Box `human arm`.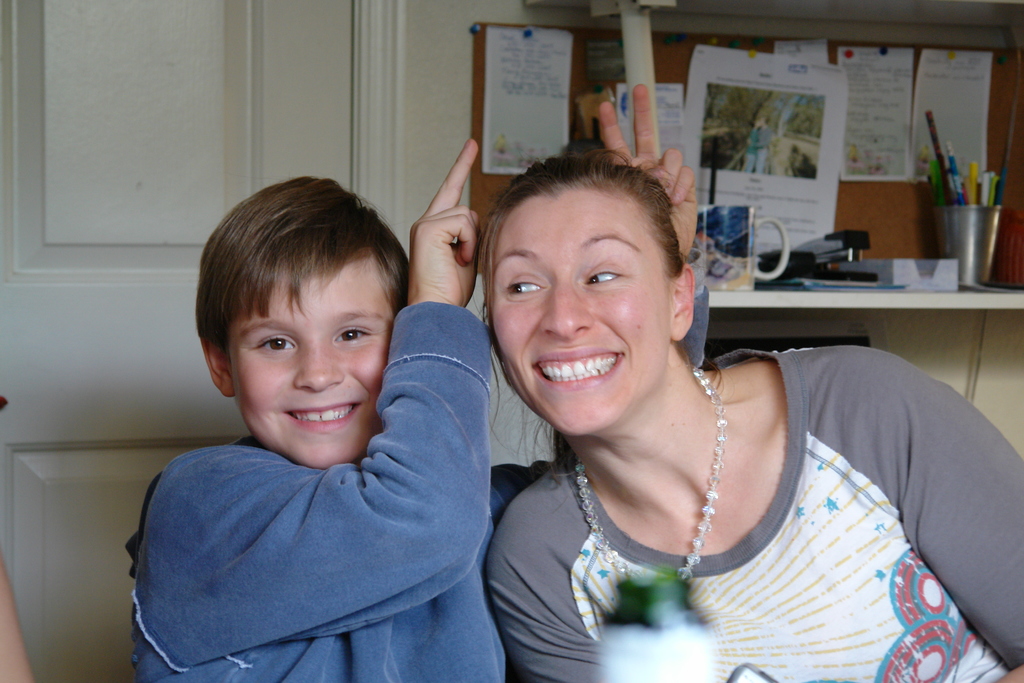
492,527,610,682.
